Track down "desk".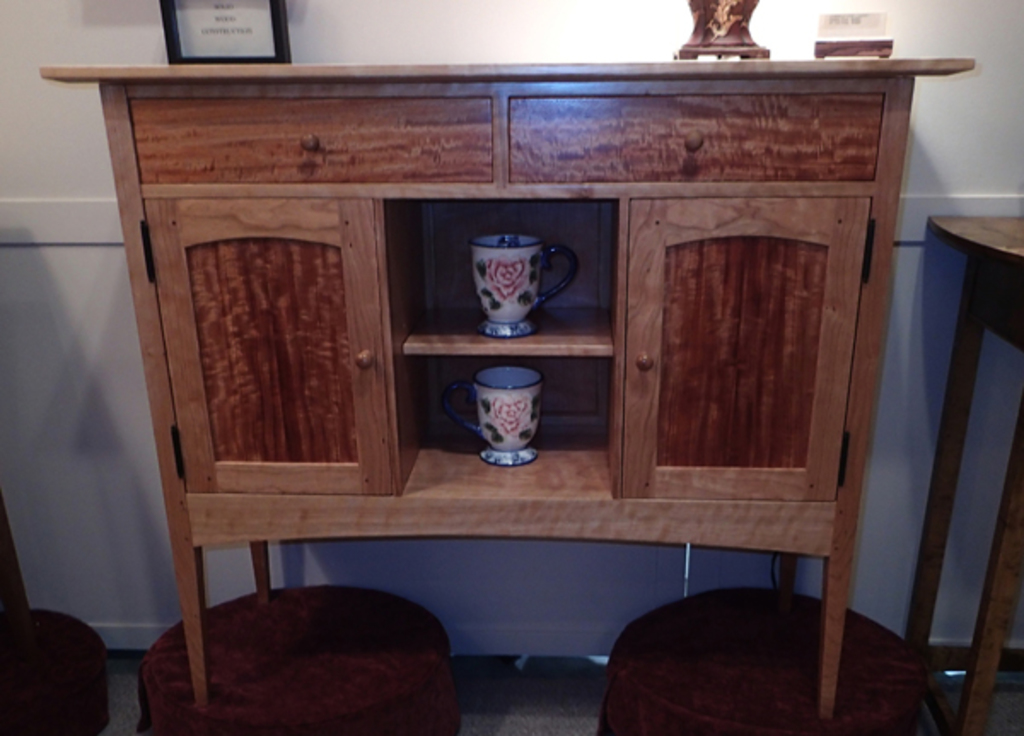
Tracked to rect(901, 210, 1022, 734).
